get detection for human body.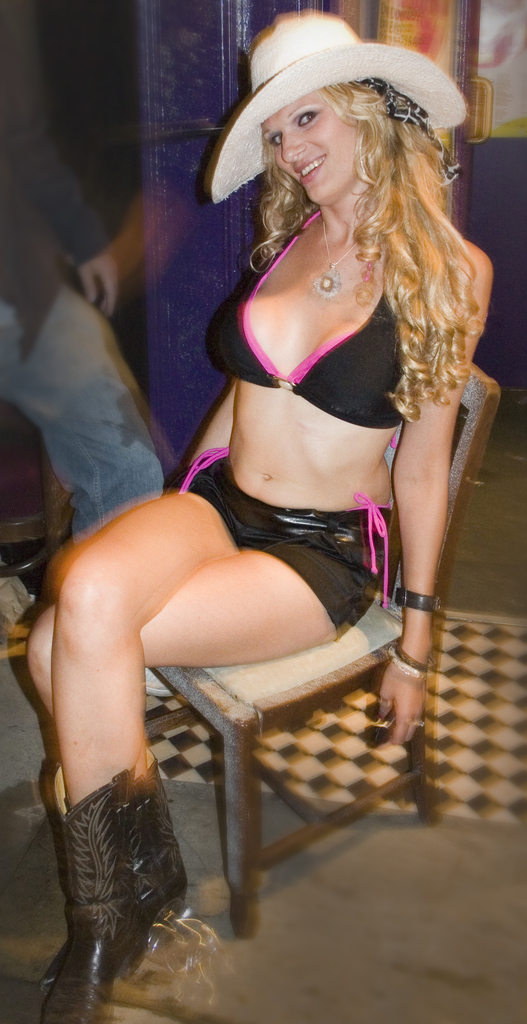
Detection: [x1=30, y1=6, x2=497, y2=1007].
